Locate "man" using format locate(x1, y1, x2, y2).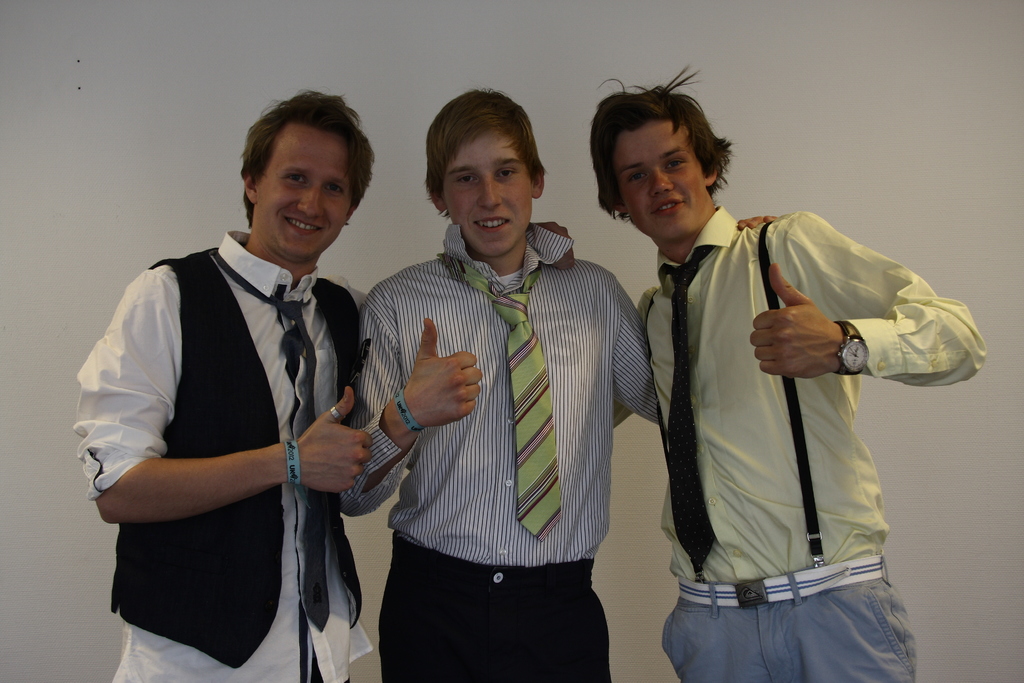
locate(68, 99, 407, 680).
